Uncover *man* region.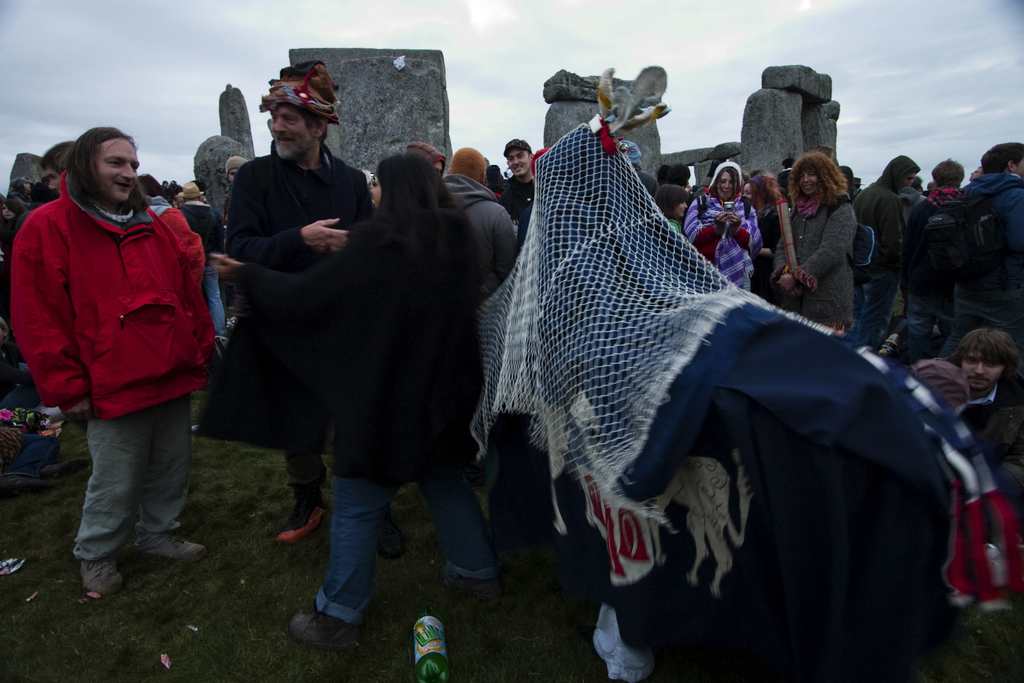
Uncovered: x1=35, y1=139, x2=84, y2=197.
